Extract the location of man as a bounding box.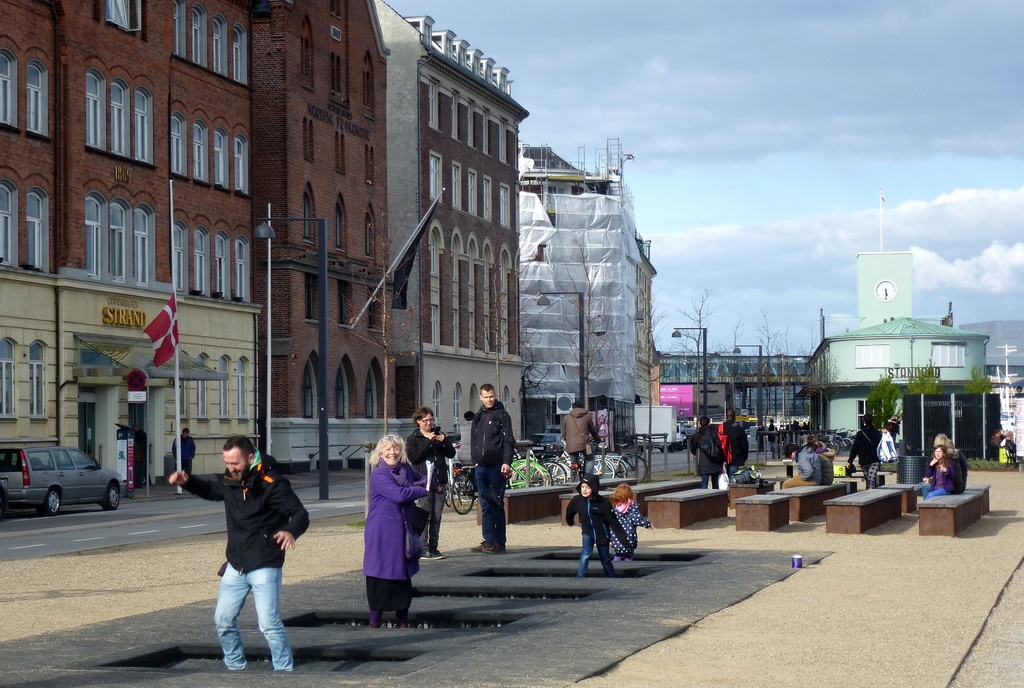
(x1=470, y1=383, x2=511, y2=557).
